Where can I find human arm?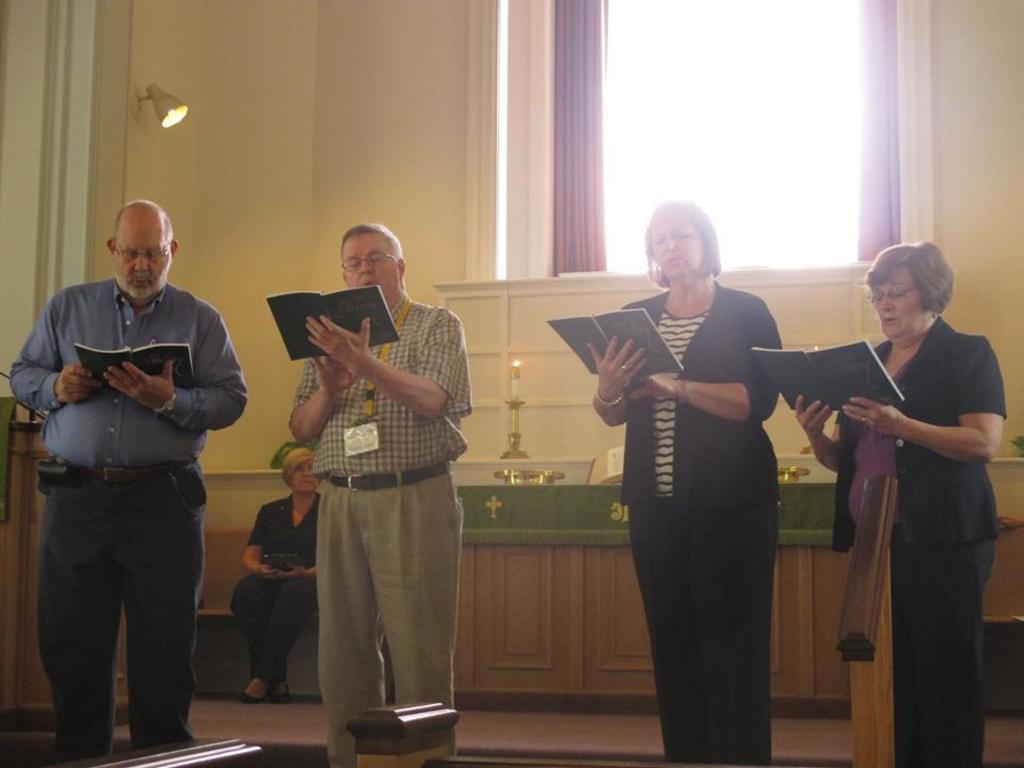
You can find it at <bbox>585, 330, 655, 428</bbox>.
